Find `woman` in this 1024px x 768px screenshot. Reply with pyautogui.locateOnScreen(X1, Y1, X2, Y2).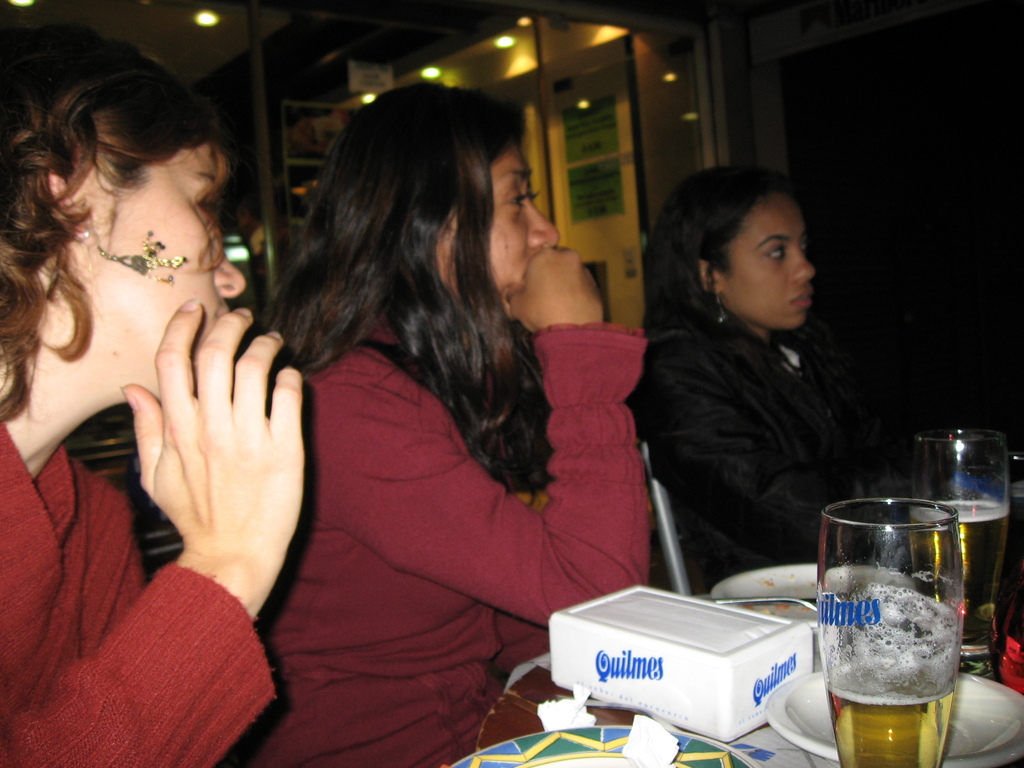
pyautogui.locateOnScreen(631, 157, 883, 591).
